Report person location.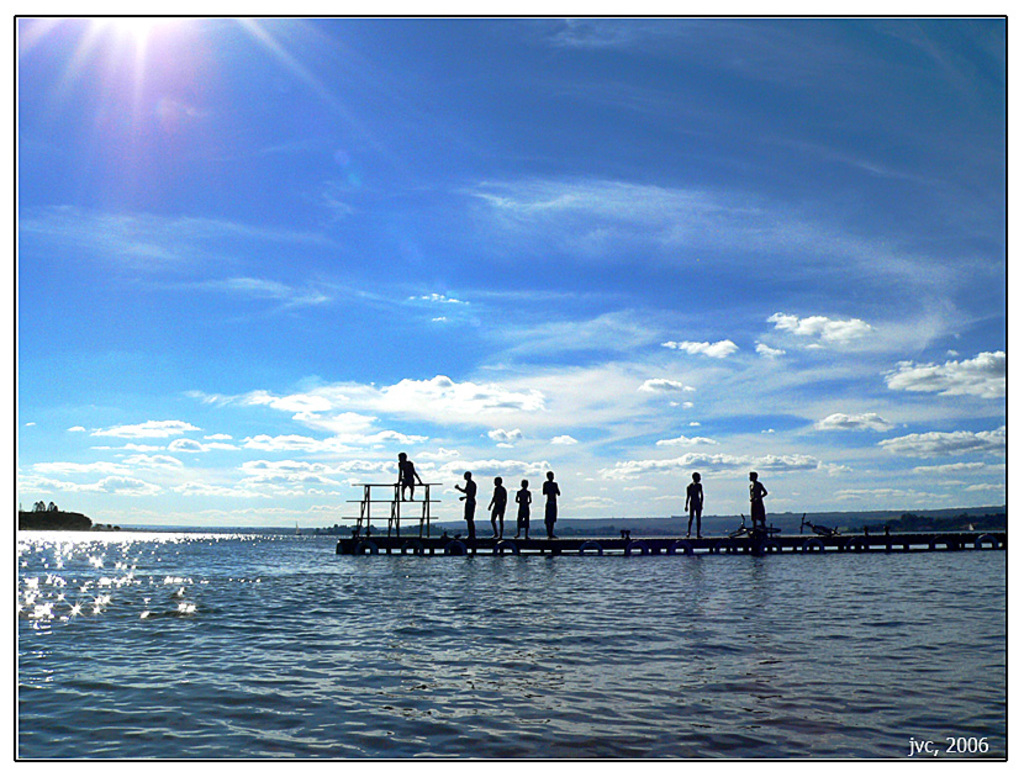
Report: [514,476,533,543].
